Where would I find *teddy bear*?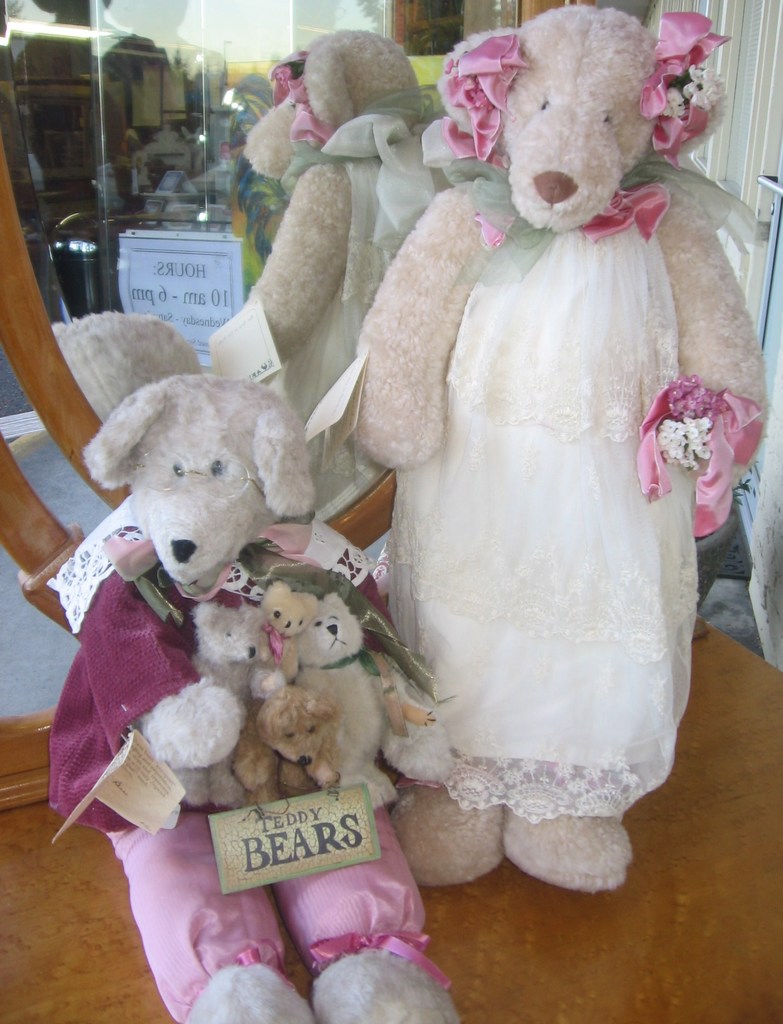
At bbox(343, 3, 770, 900).
